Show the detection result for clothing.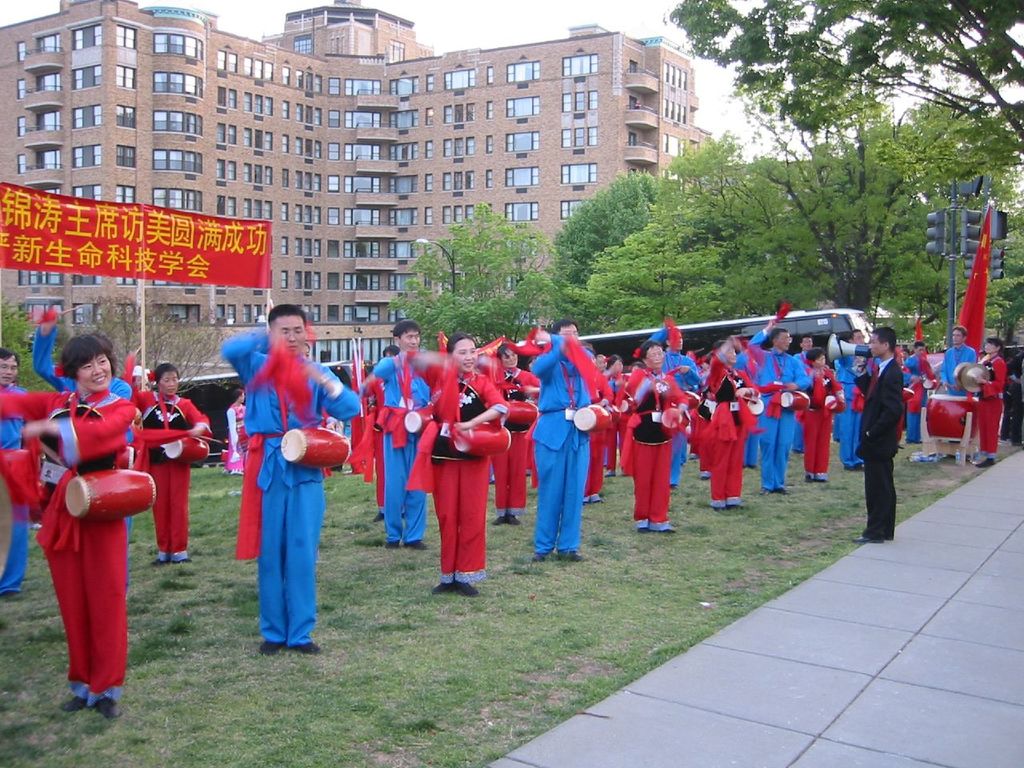
<region>852, 350, 906, 537</region>.
